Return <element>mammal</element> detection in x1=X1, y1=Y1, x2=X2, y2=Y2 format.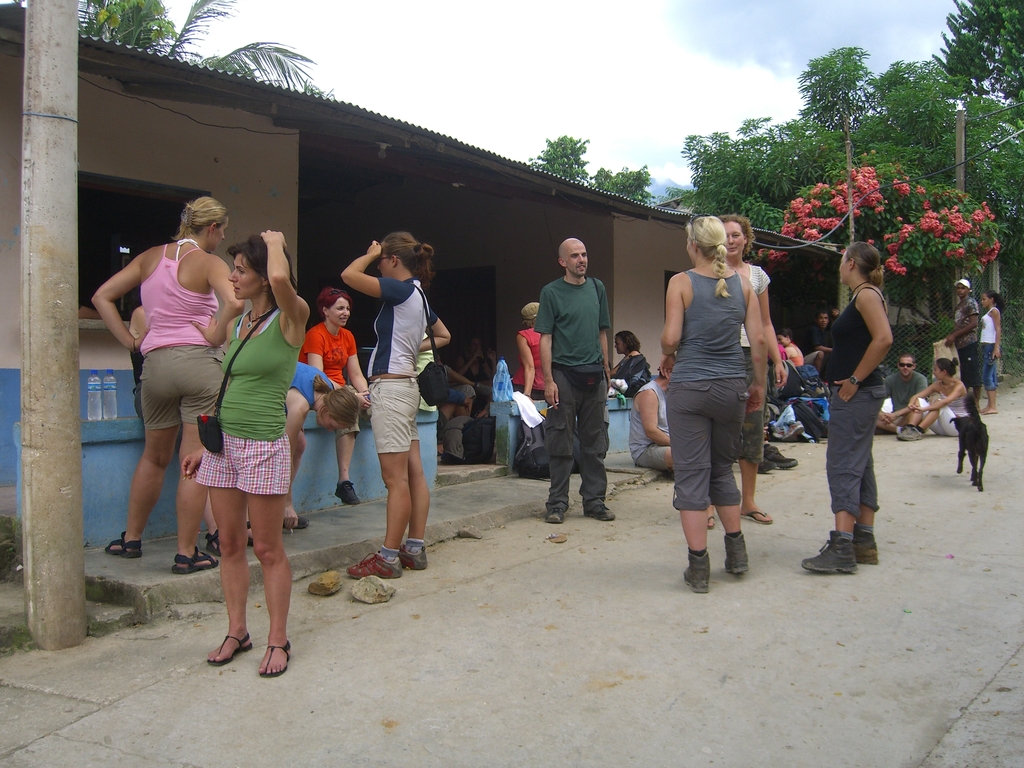
x1=123, y1=303, x2=251, y2=558.
